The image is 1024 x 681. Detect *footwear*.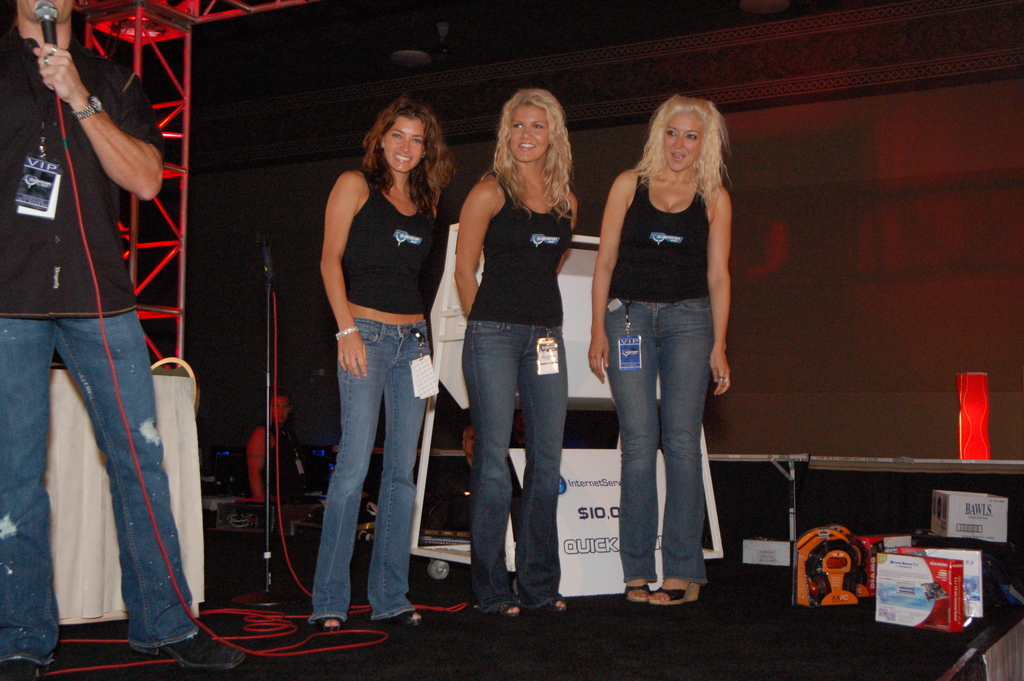
Detection: [130, 630, 245, 673].
